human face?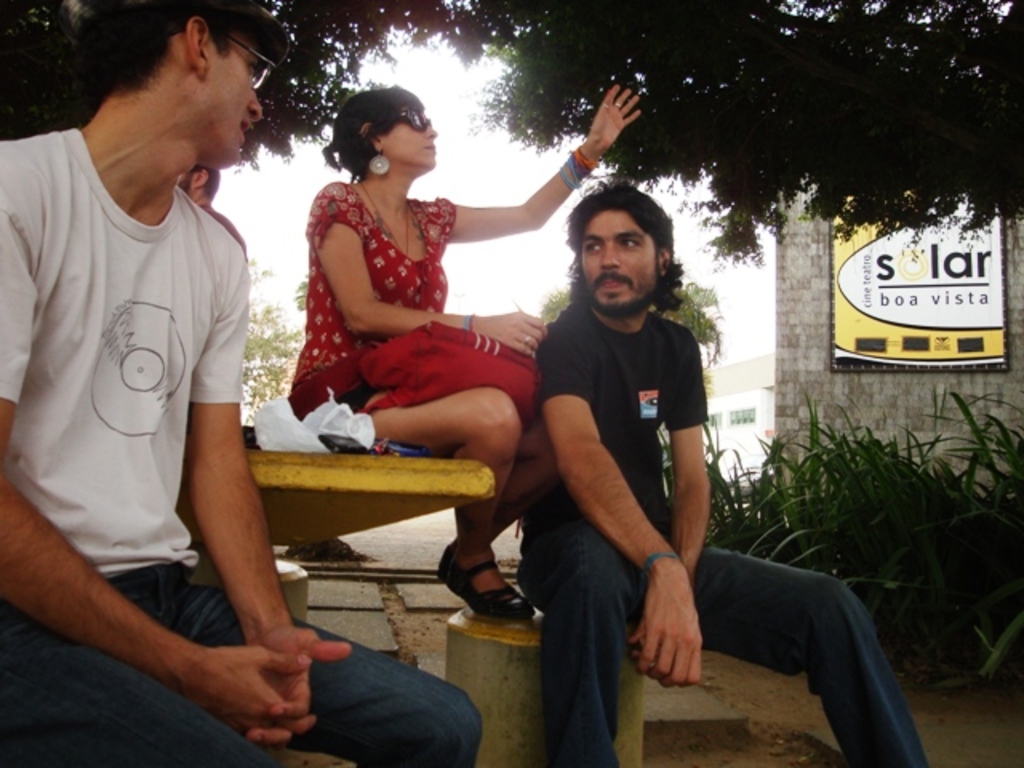
locate(206, 34, 264, 170)
